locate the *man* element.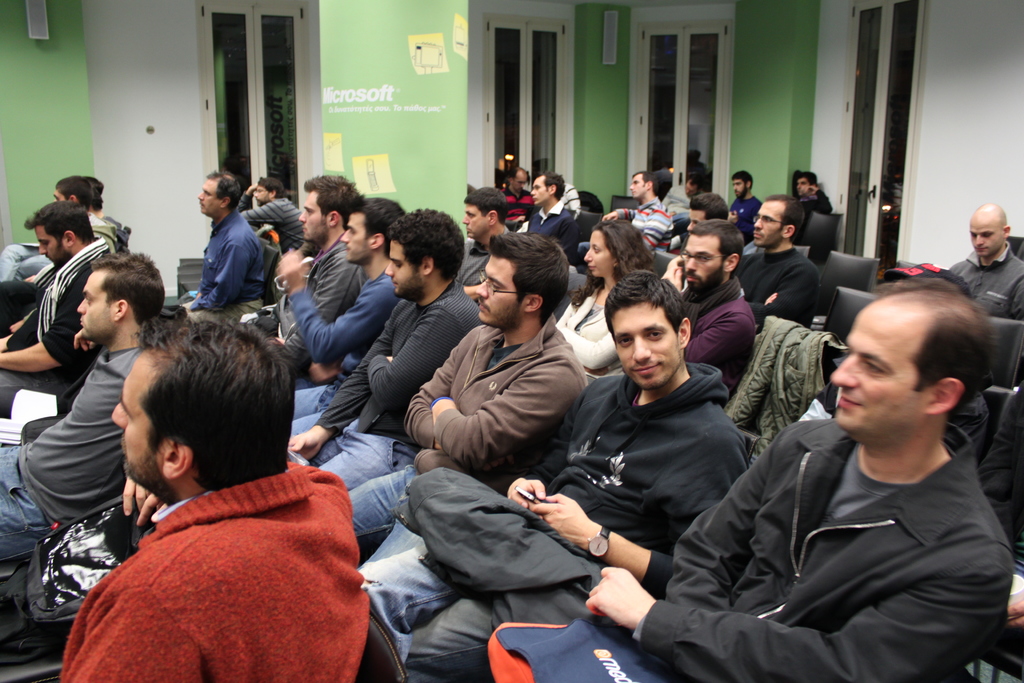
Element bbox: (652,200,768,377).
